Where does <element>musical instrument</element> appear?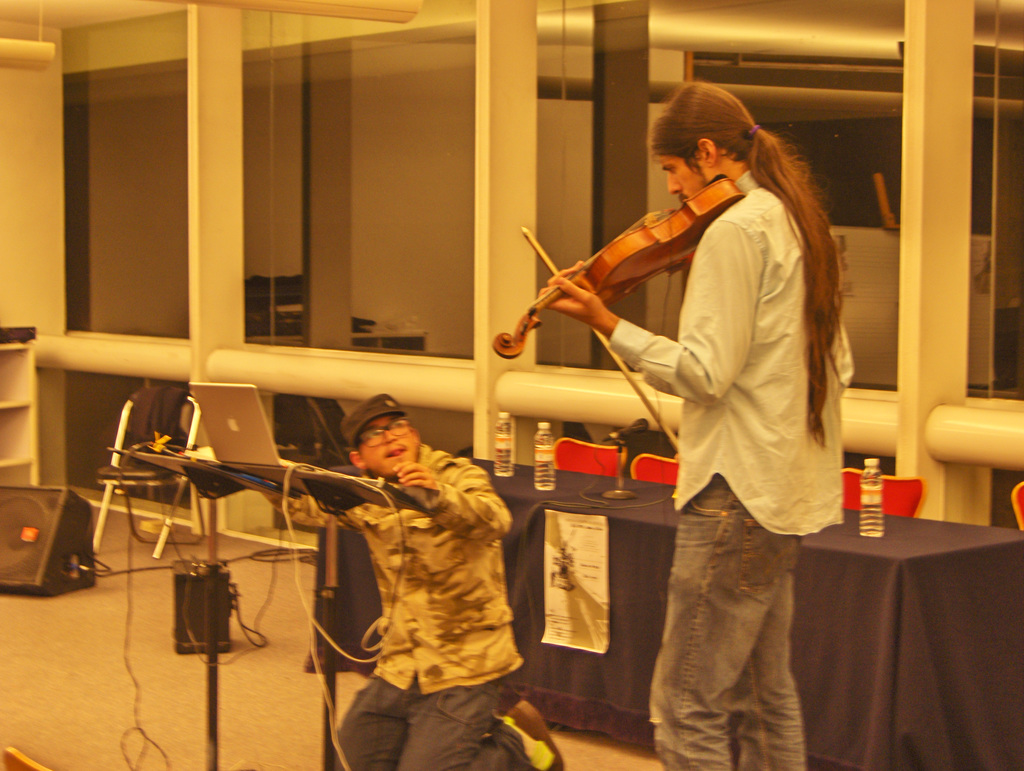
Appears at <region>497, 187, 698, 368</region>.
